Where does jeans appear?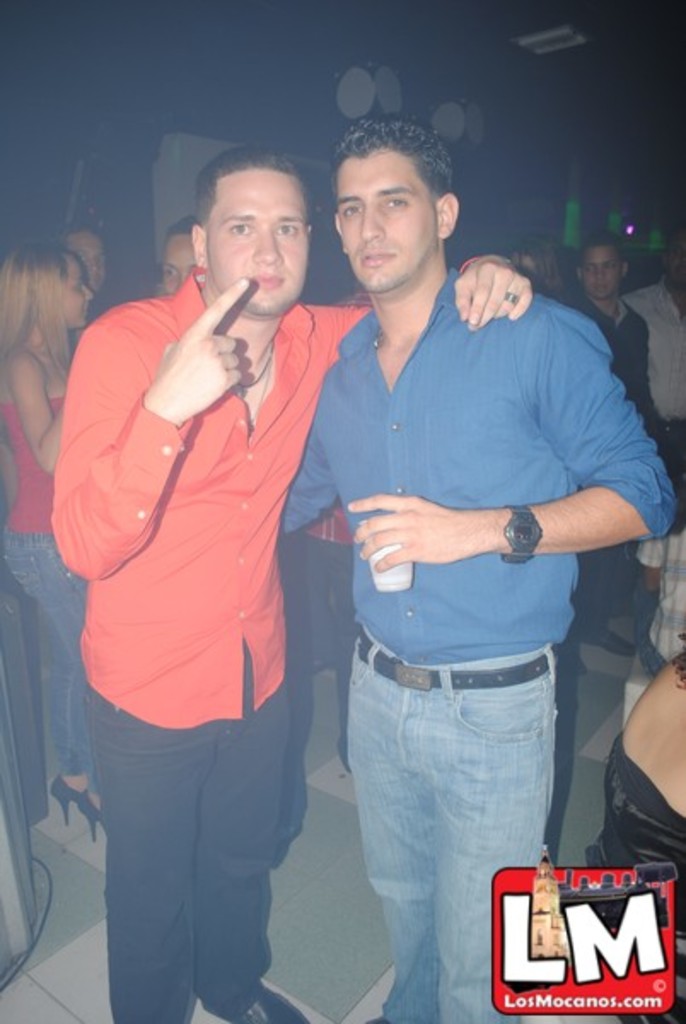
Appears at (92,707,314,1023).
